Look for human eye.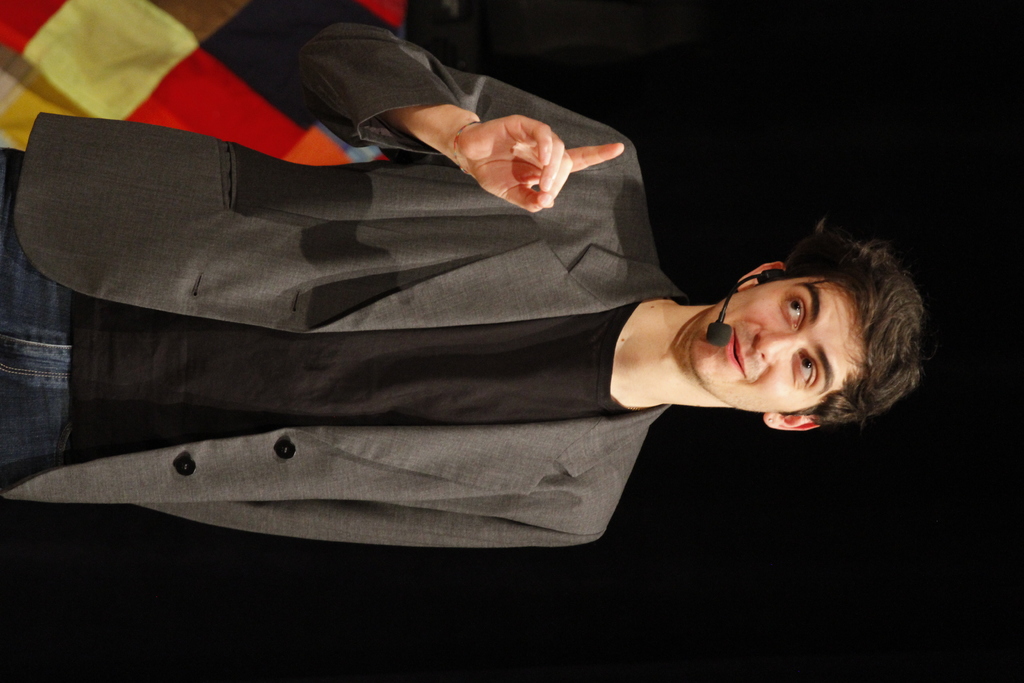
Found: 787/295/804/330.
